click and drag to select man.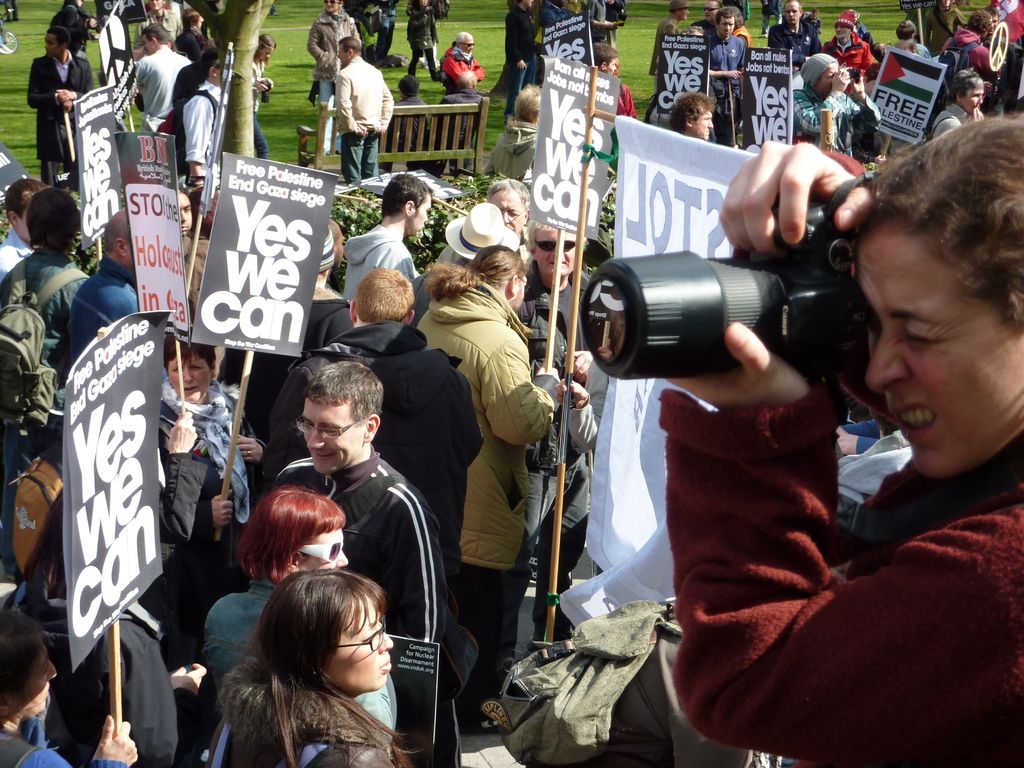
Selection: region(266, 261, 483, 596).
